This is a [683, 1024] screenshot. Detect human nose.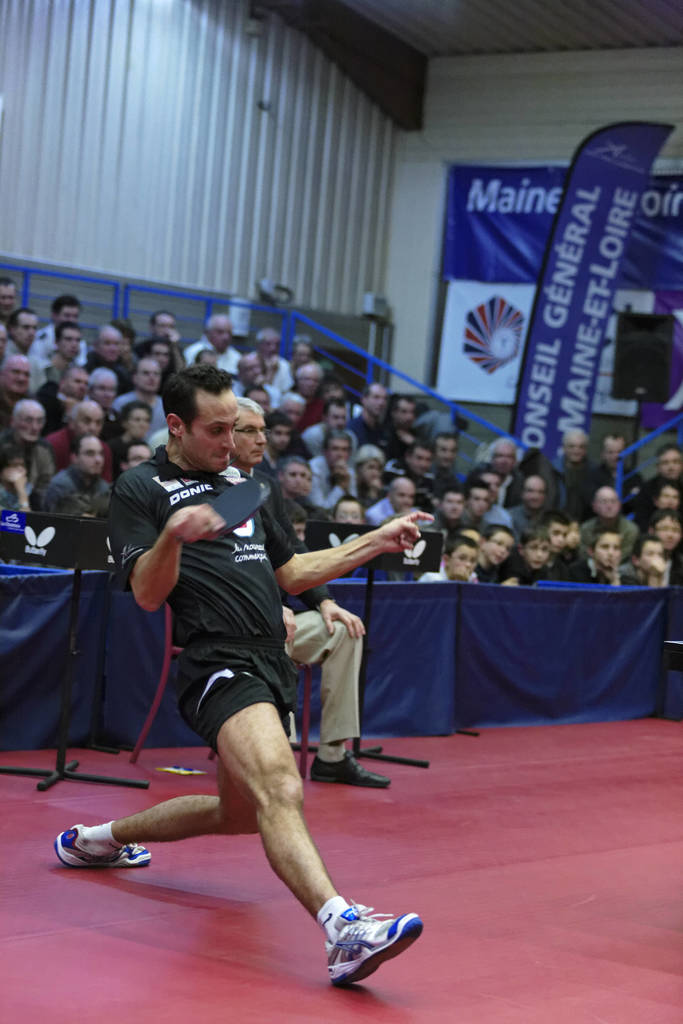
crop(255, 428, 265, 444).
